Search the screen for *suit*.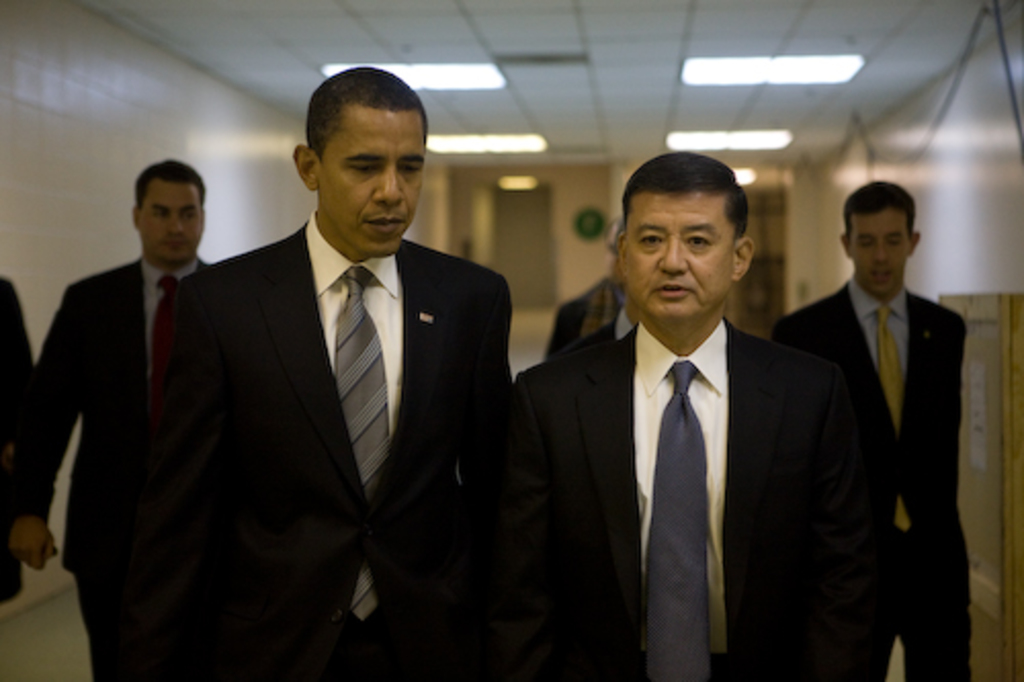
Found at {"x1": 776, "y1": 272, "x2": 973, "y2": 680}.
